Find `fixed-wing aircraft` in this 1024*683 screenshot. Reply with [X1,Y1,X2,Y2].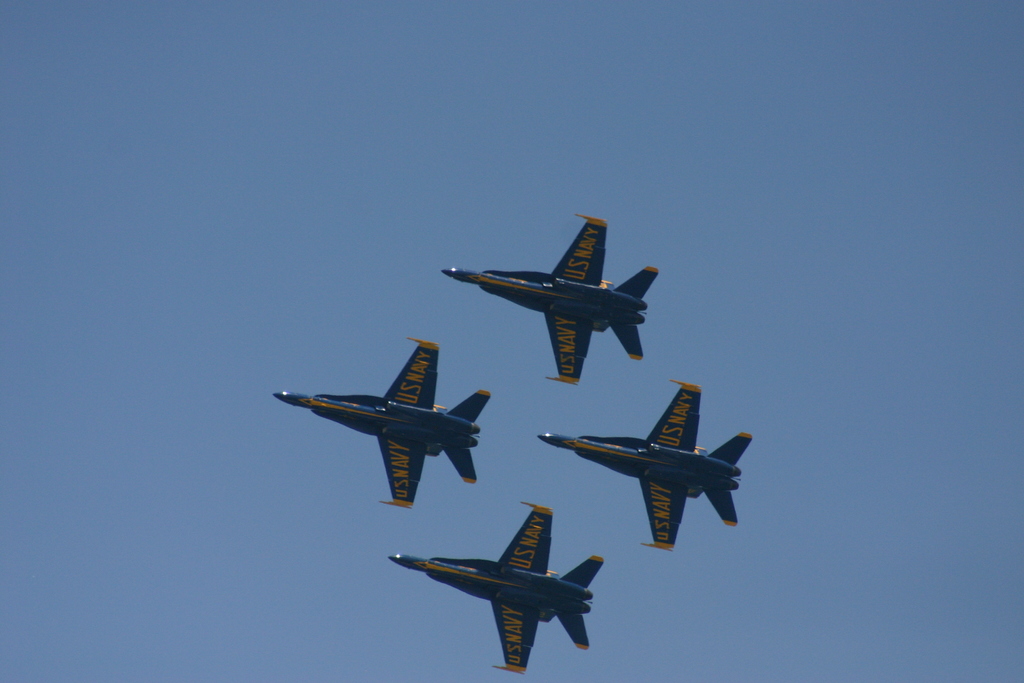
[532,375,760,550].
